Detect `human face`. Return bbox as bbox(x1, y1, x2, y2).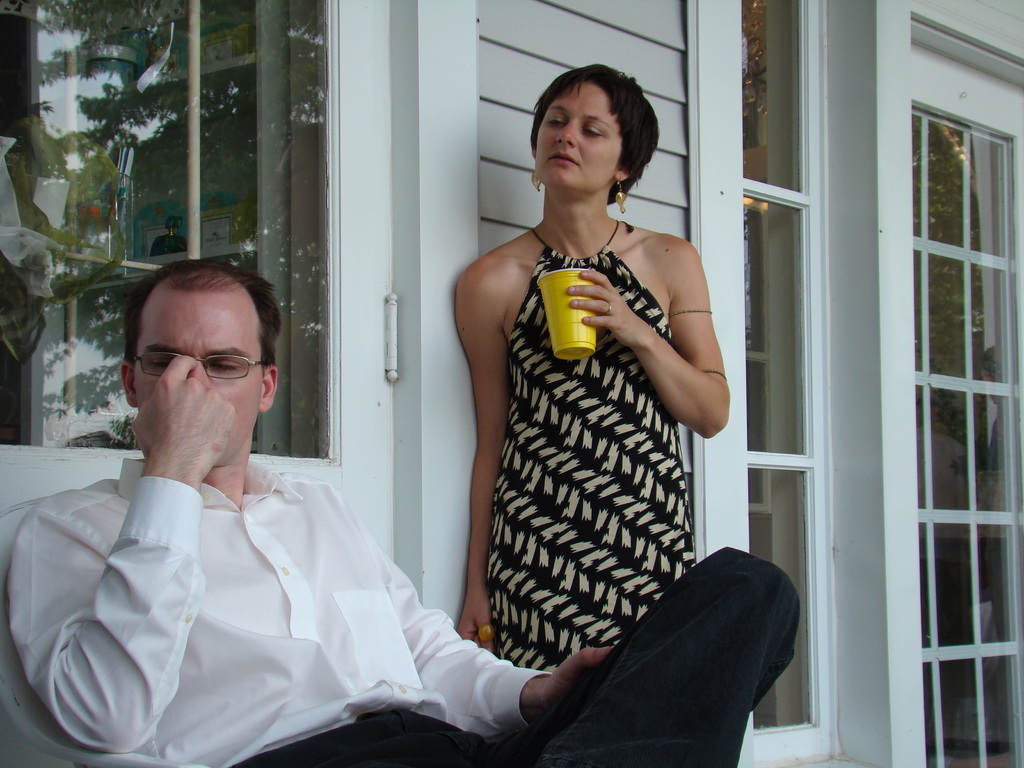
bbox(535, 74, 616, 184).
